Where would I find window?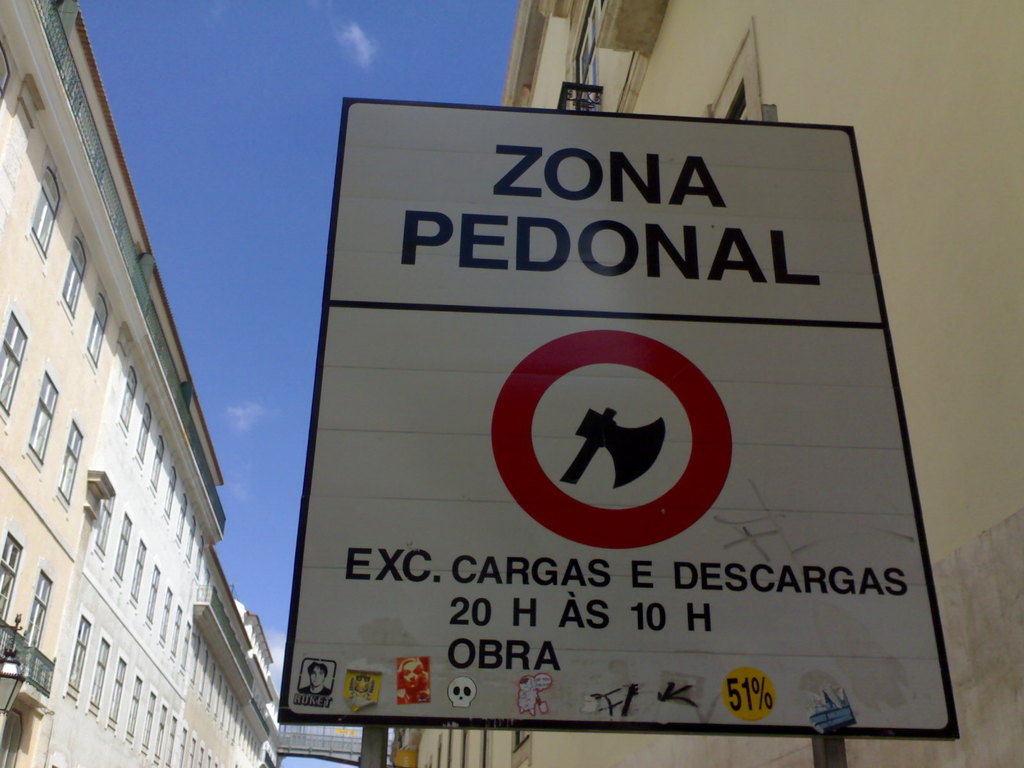
At locate(125, 536, 154, 605).
